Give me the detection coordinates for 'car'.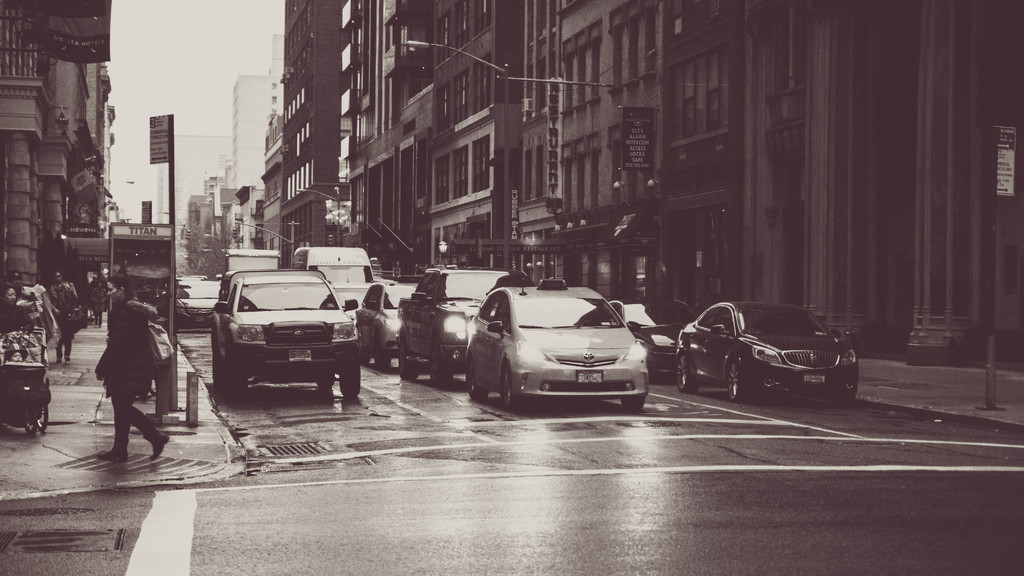
box(173, 280, 223, 330).
